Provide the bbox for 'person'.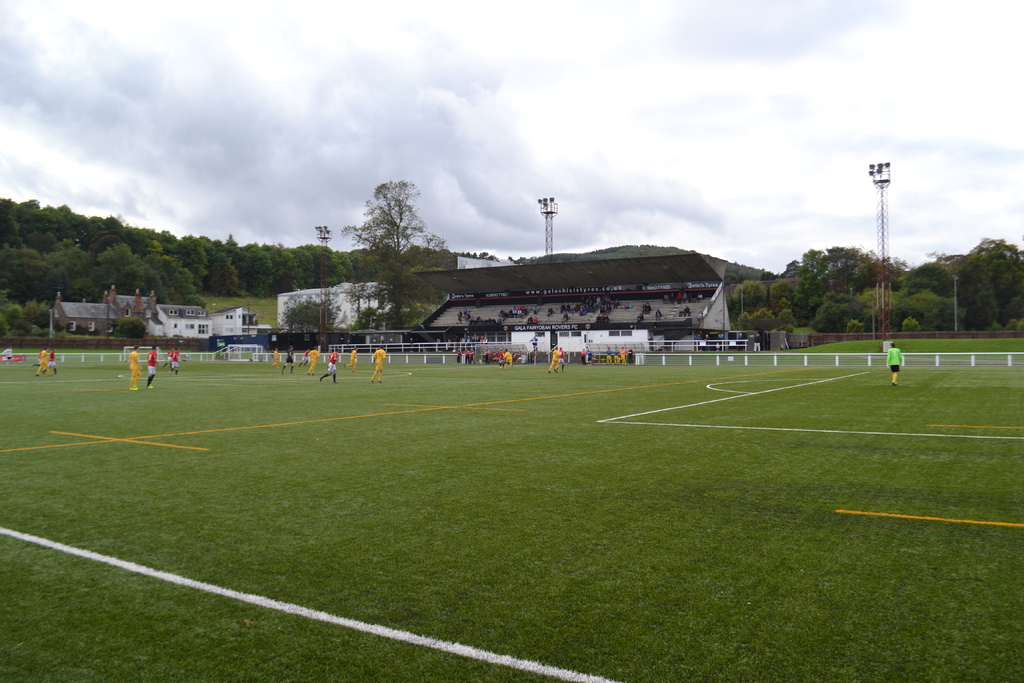
l=129, t=347, r=142, b=391.
